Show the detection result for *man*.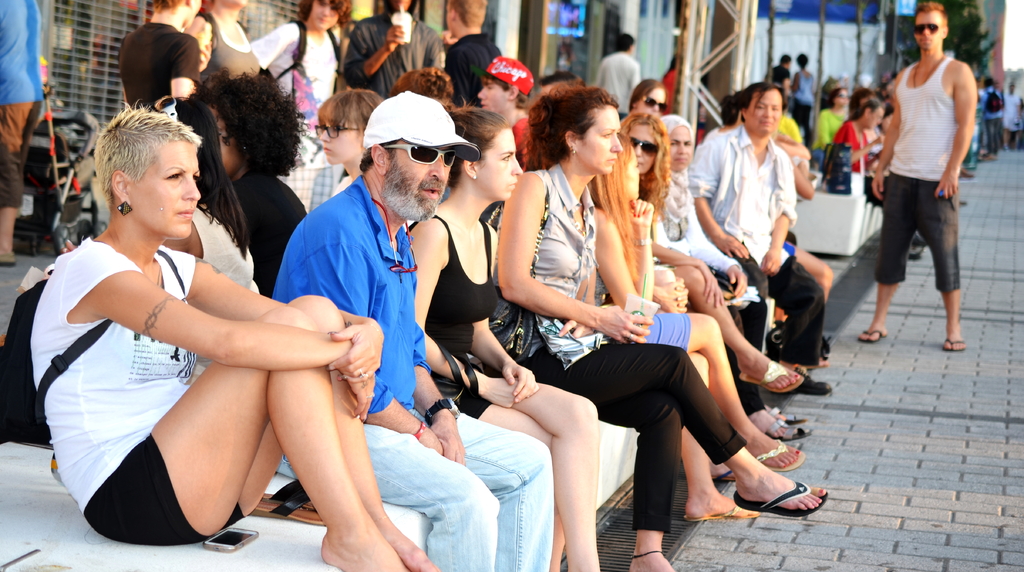
[865, 7, 987, 351].
